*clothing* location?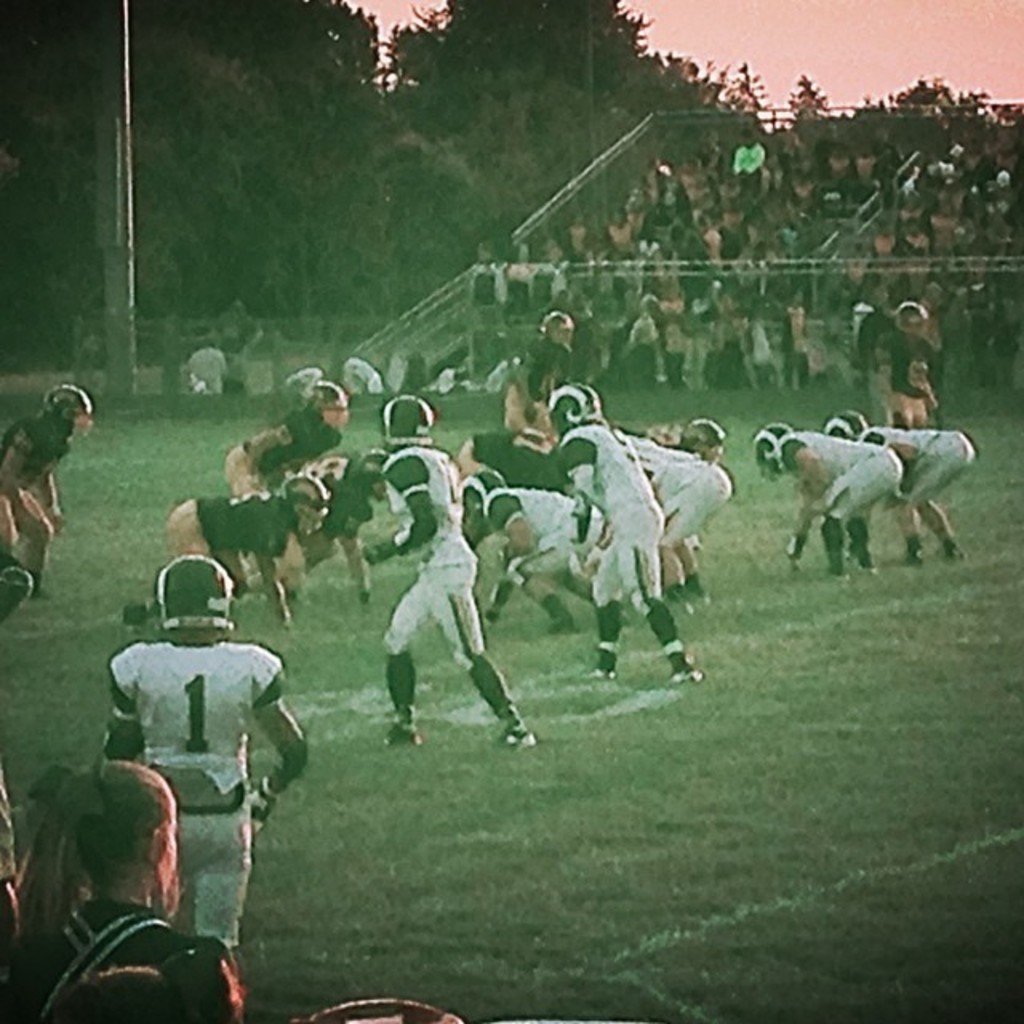
l=781, t=421, r=904, b=522
